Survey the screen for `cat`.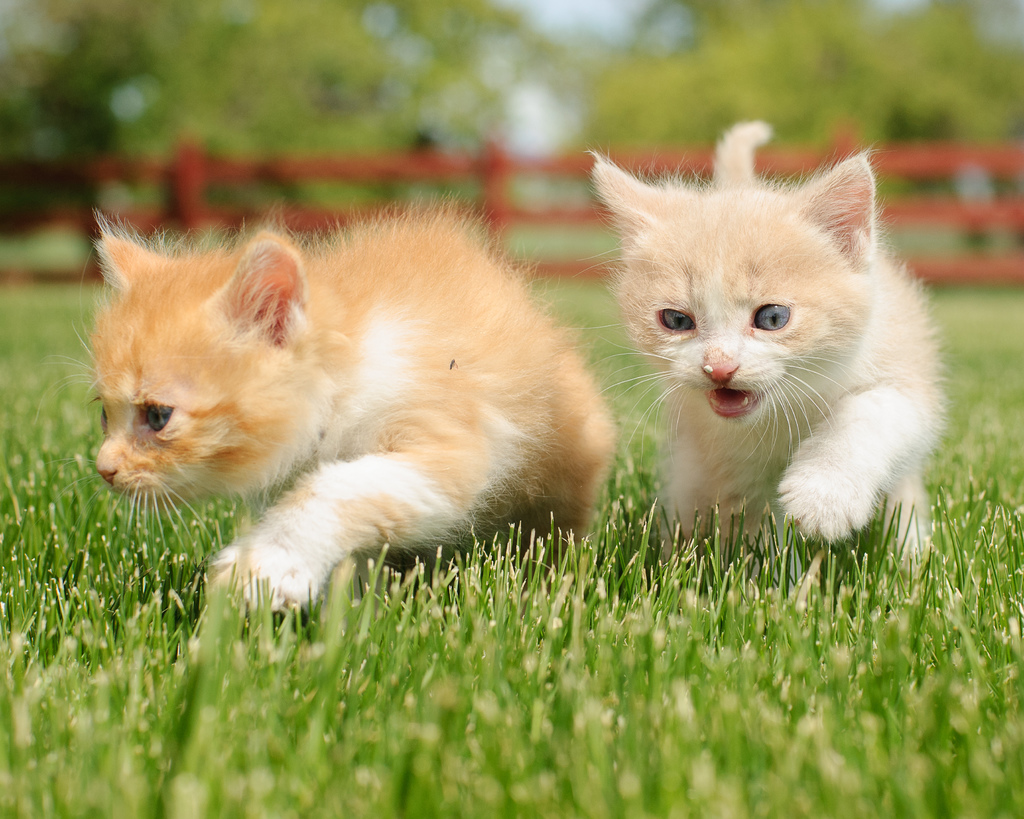
Survey found: <box>578,113,951,577</box>.
